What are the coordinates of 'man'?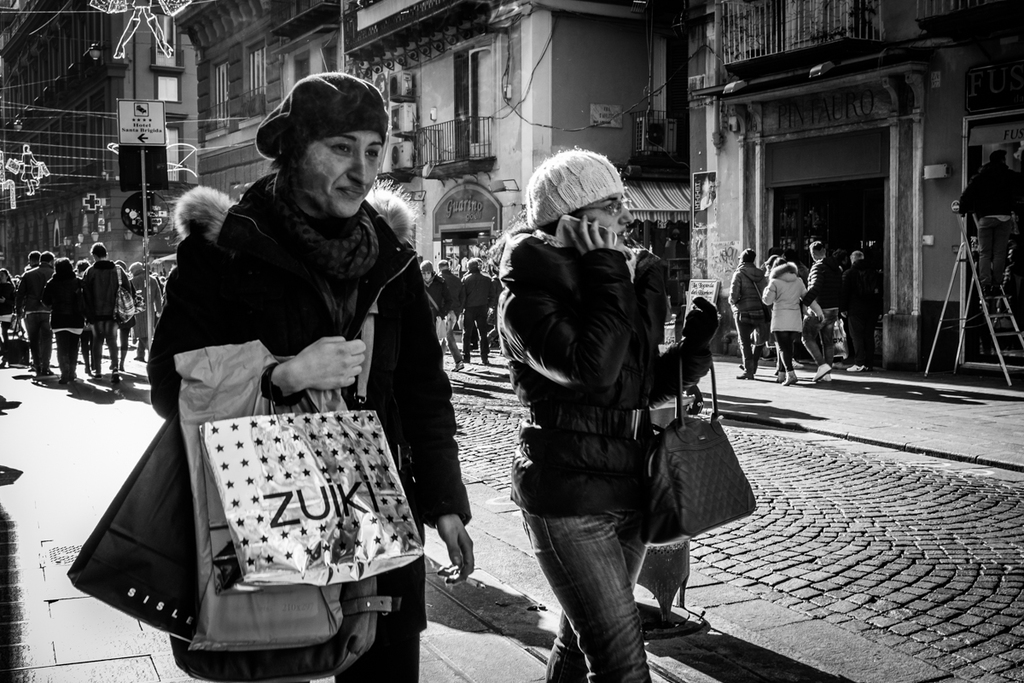
x1=82, y1=242, x2=135, y2=375.
